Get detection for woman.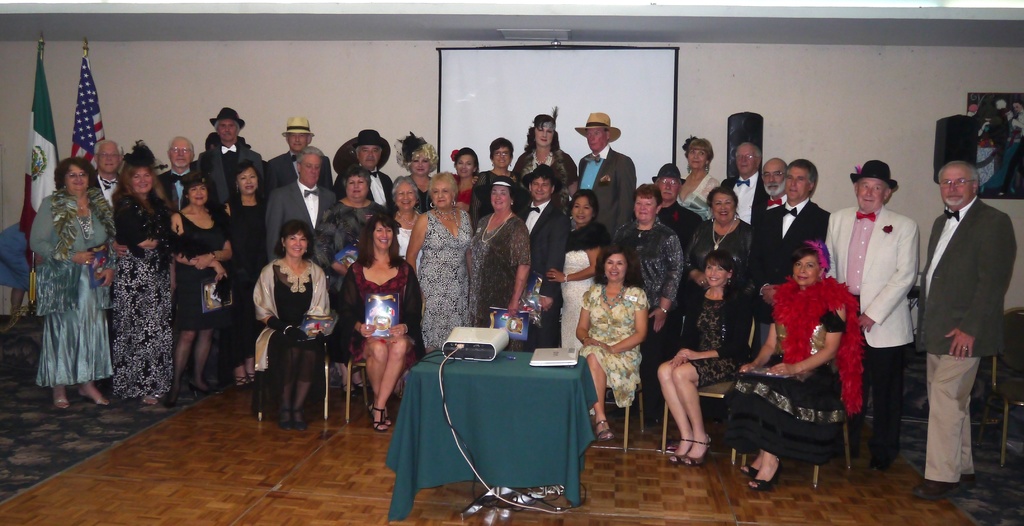
Detection: <box>26,154,111,404</box>.
